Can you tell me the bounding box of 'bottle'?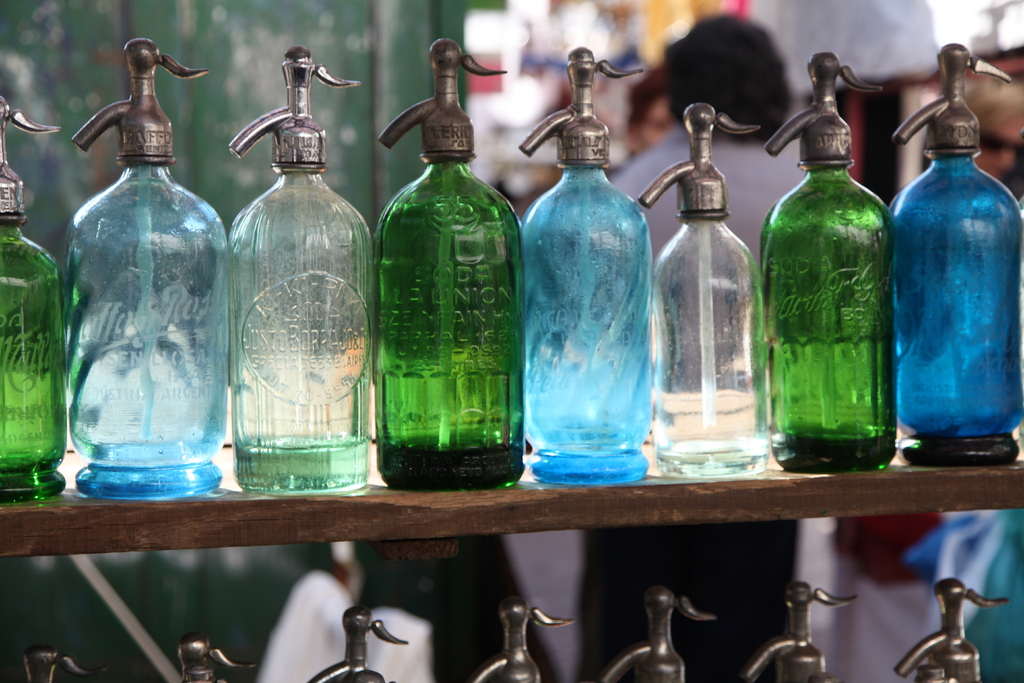
759, 52, 897, 472.
